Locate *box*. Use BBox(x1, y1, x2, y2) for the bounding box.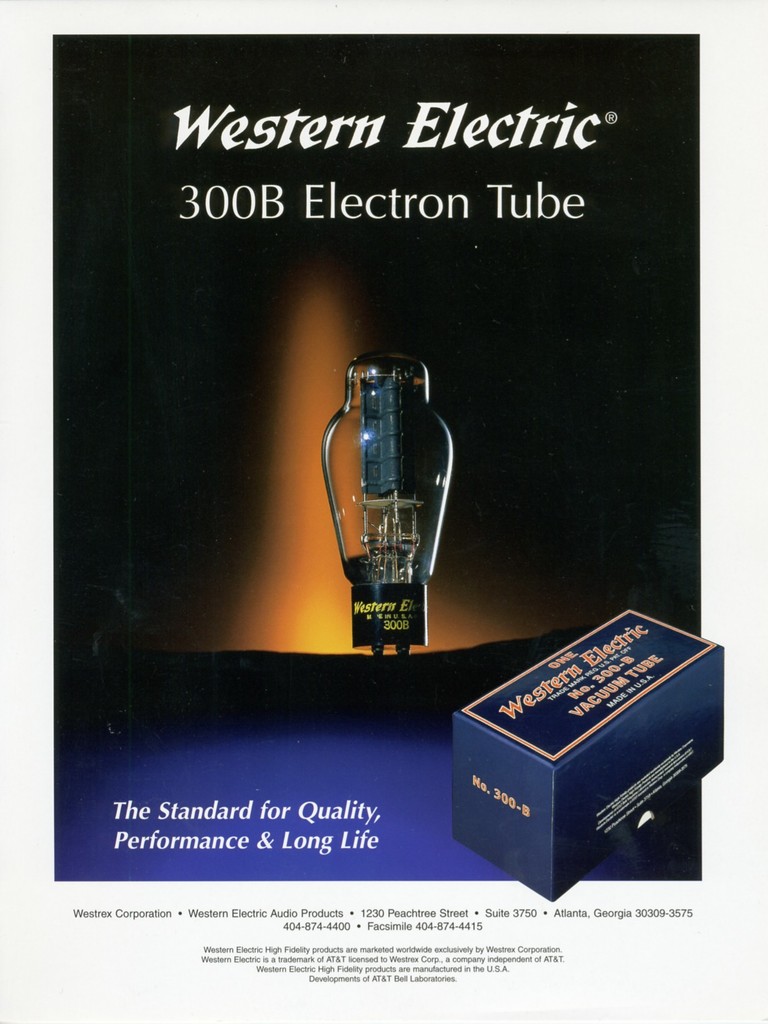
BBox(451, 610, 723, 902).
